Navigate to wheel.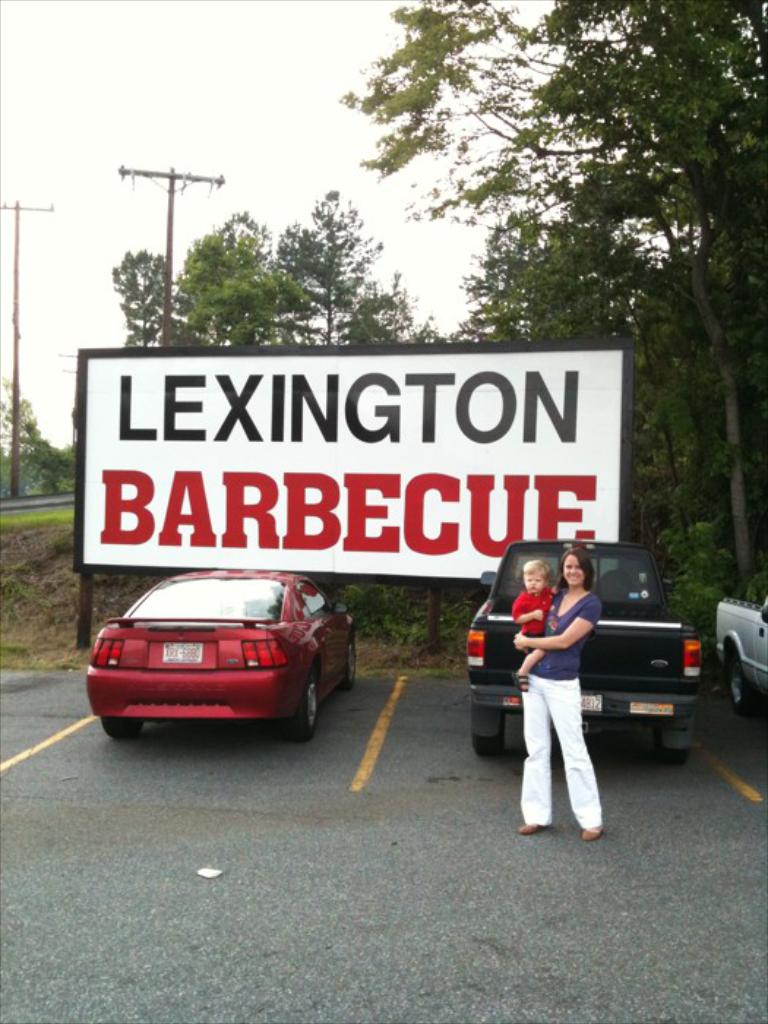
Navigation target: BBox(274, 667, 319, 745).
